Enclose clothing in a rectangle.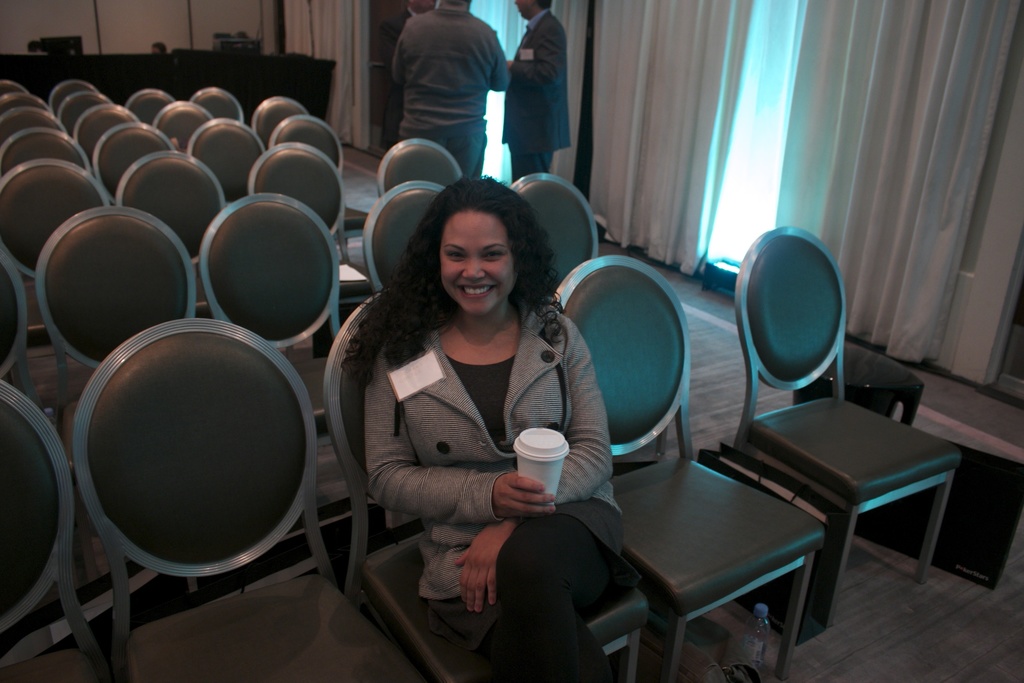
bbox=(360, 300, 638, 677).
